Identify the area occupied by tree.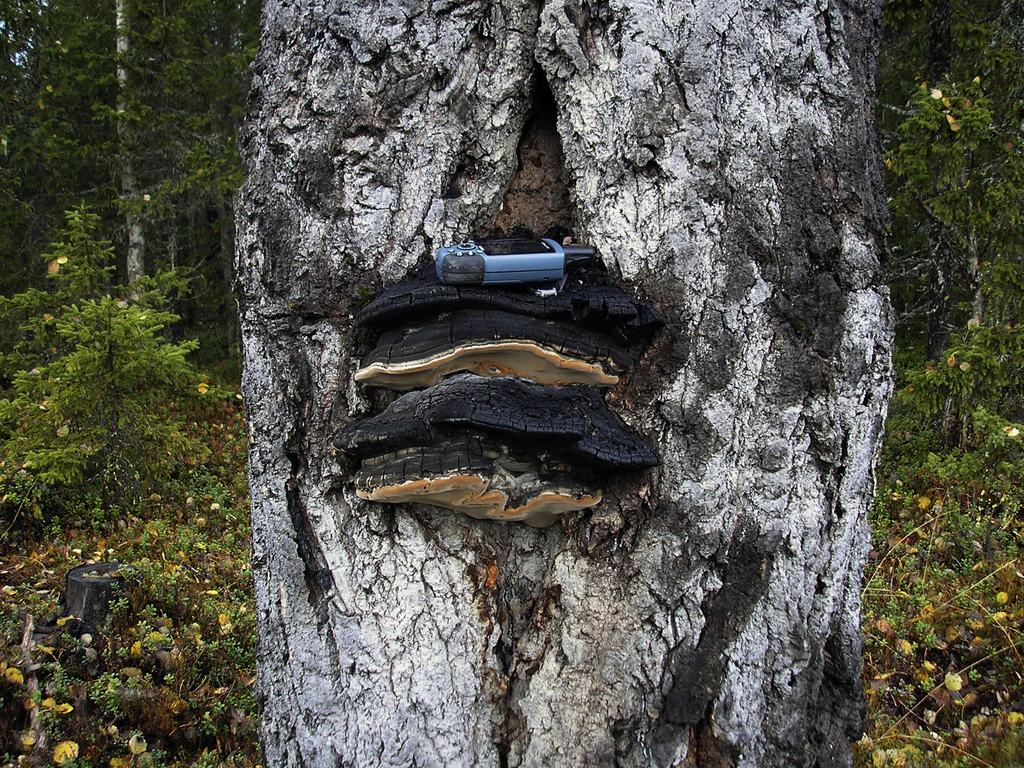
Area: rect(233, 0, 901, 767).
